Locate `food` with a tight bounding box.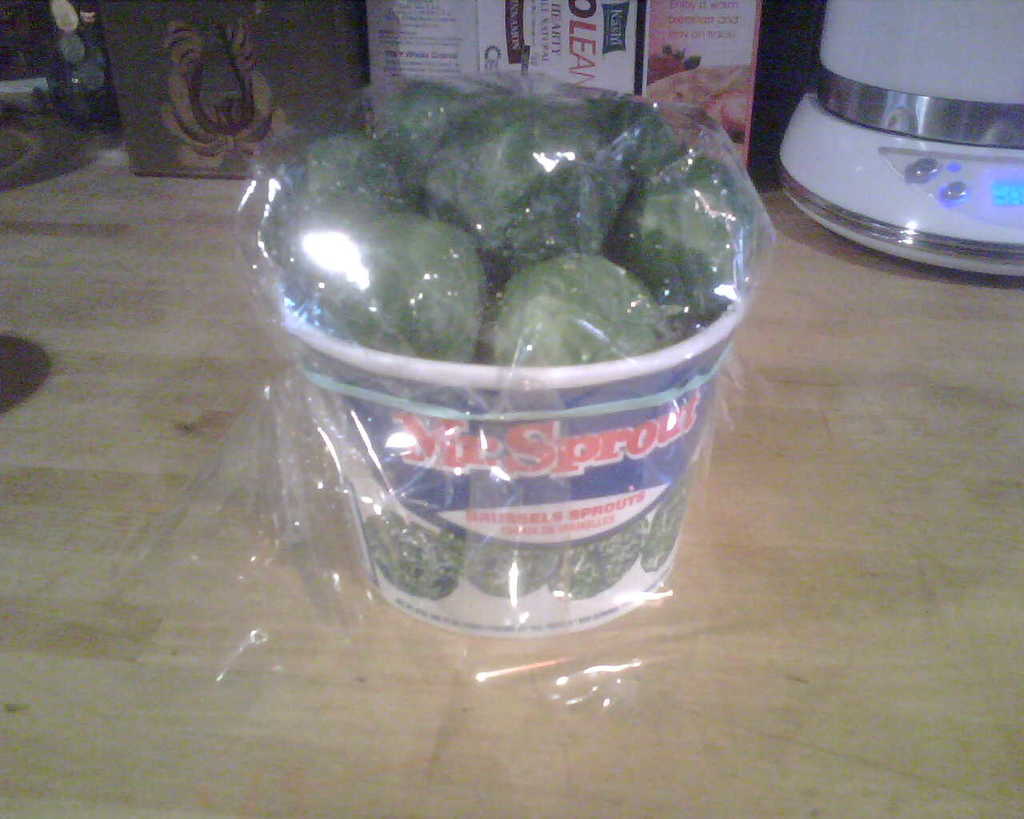
(286, 126, 404, 210).
